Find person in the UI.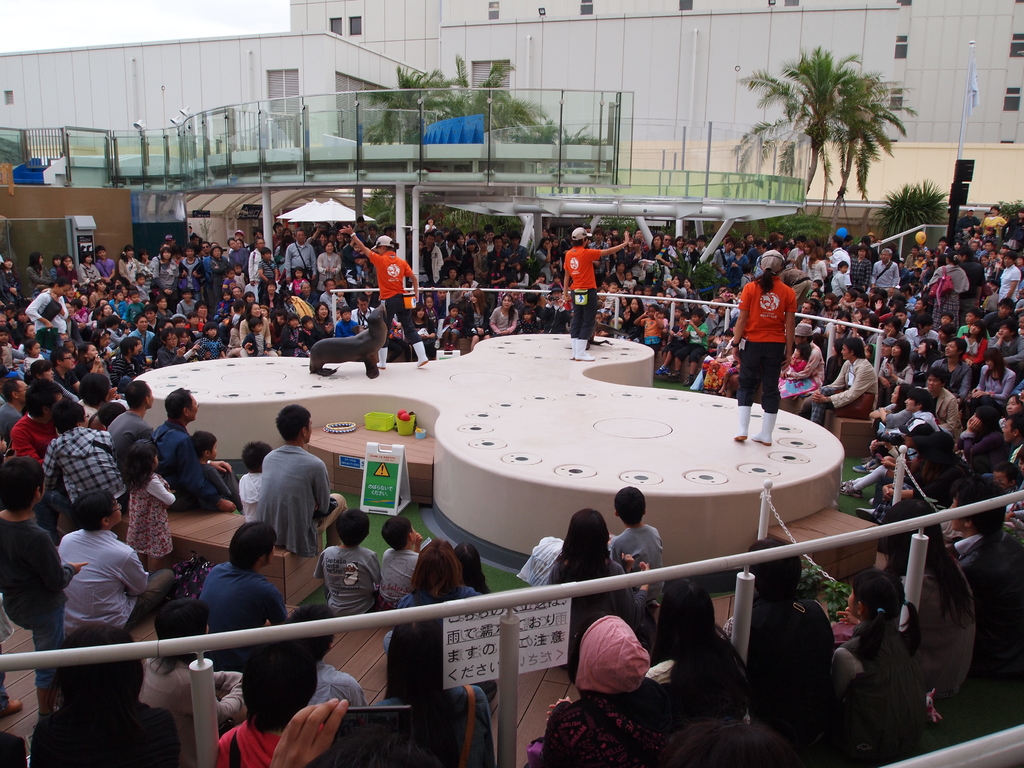
UI element at [x1=328, y1=280, x2=332, y2=296].
